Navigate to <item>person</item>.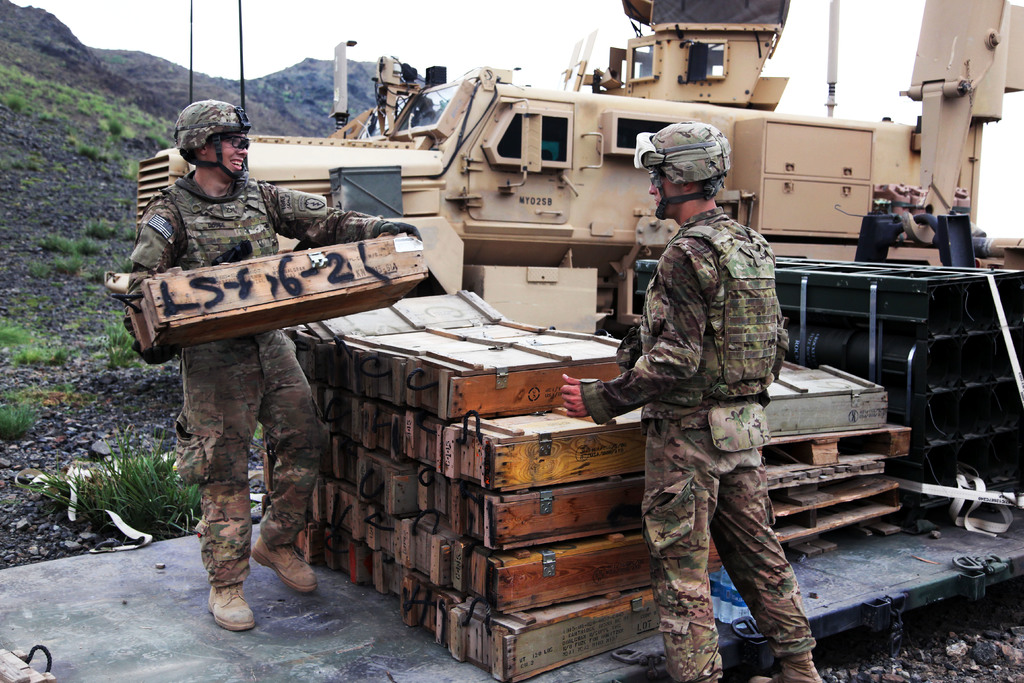
Navigation target: pyautogui.locateOnScreen(602, 151, 807, 682).
